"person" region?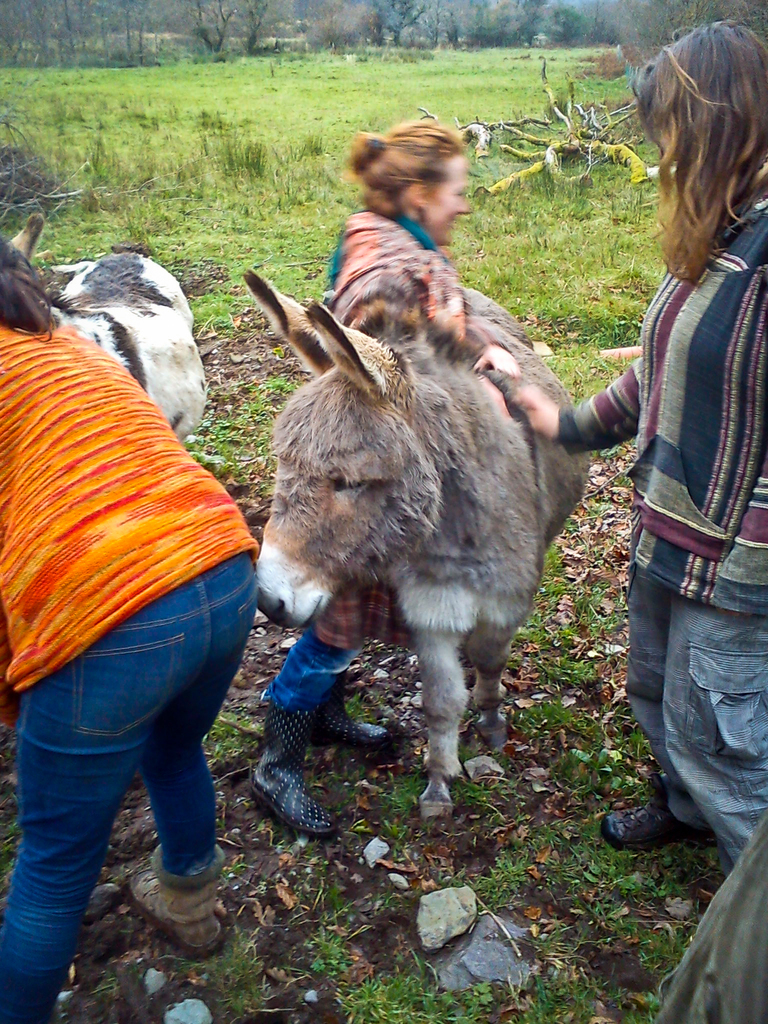
[x1=250, y1=125, x2=466, y2=831]
